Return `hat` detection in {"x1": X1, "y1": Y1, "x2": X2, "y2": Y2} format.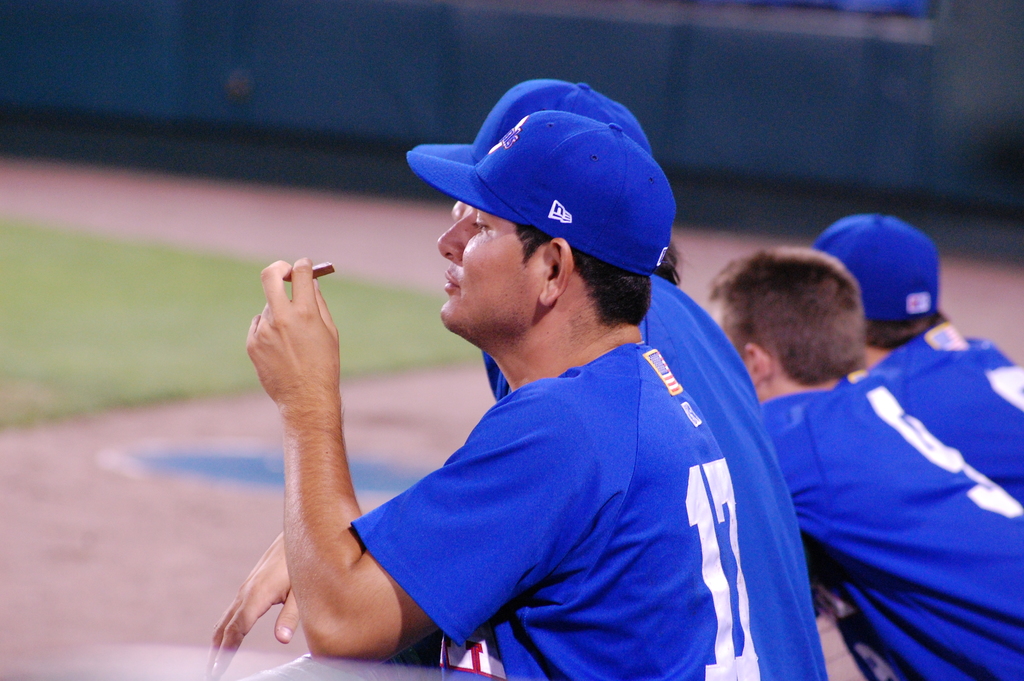
{"x1": 410, "y1": 79, "x2": 650, "y2": 168}.
